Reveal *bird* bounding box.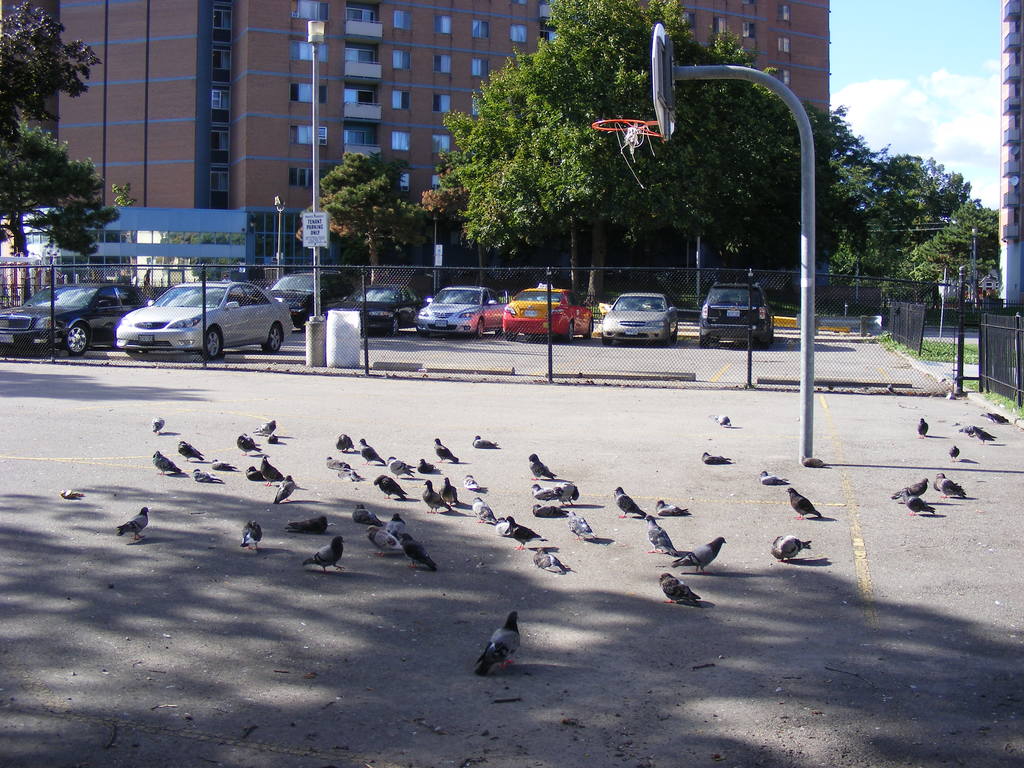
Revealed: [left=890, top=476, right=933, bottom=501].
